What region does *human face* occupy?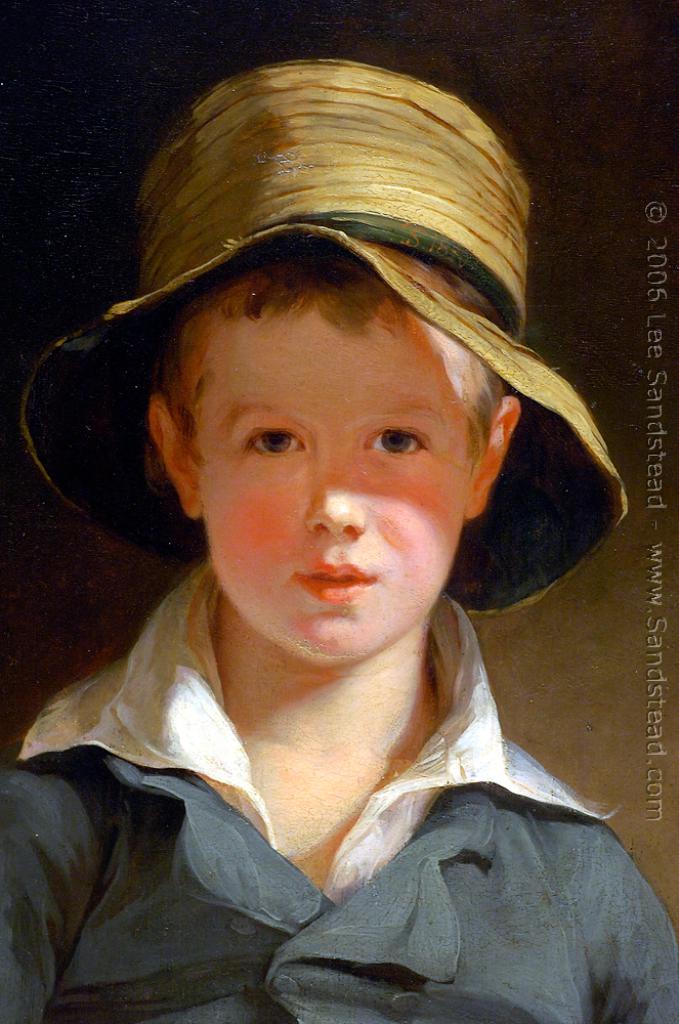
crop(190, 295, 470, 659).
